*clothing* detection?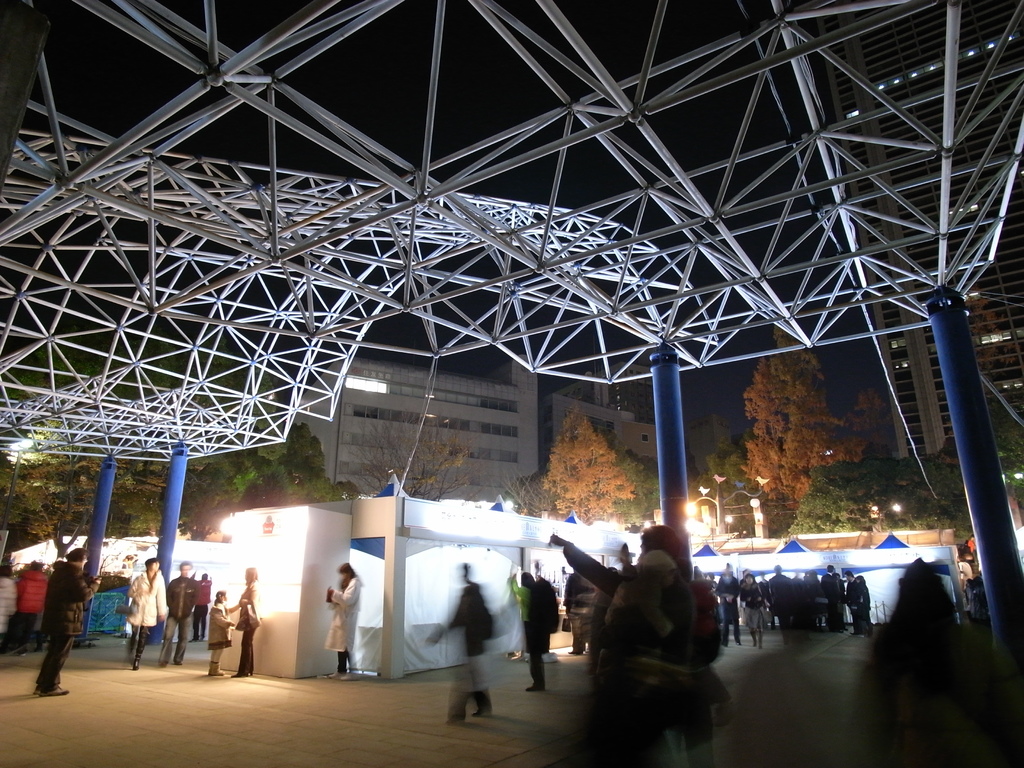
170 574 196 668
